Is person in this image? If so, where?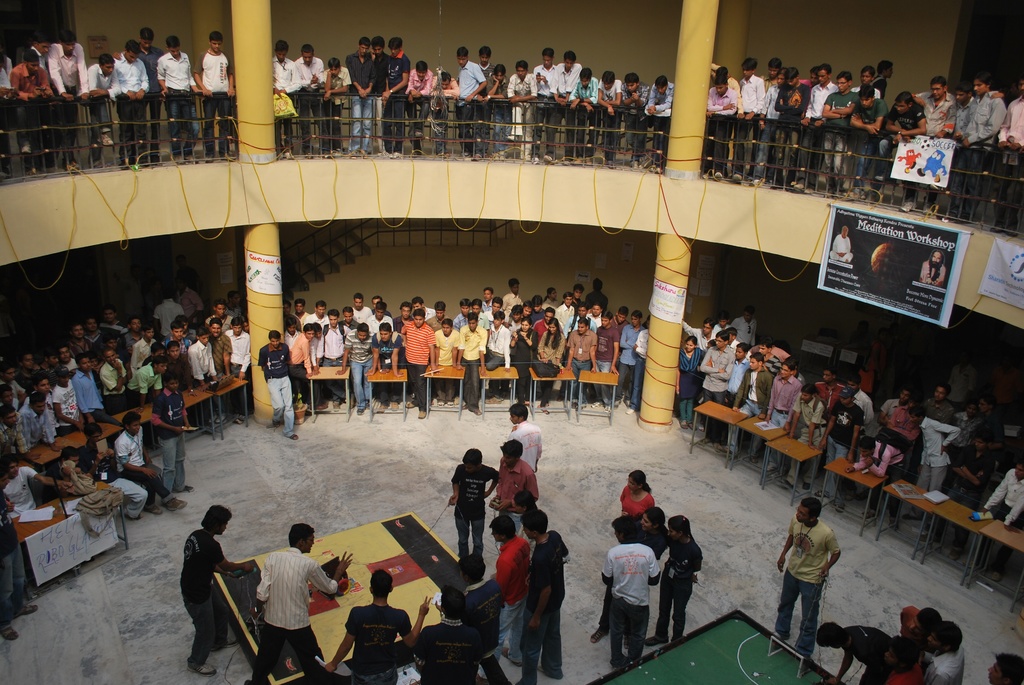
Yes, at 593, 303, 606, 326.
